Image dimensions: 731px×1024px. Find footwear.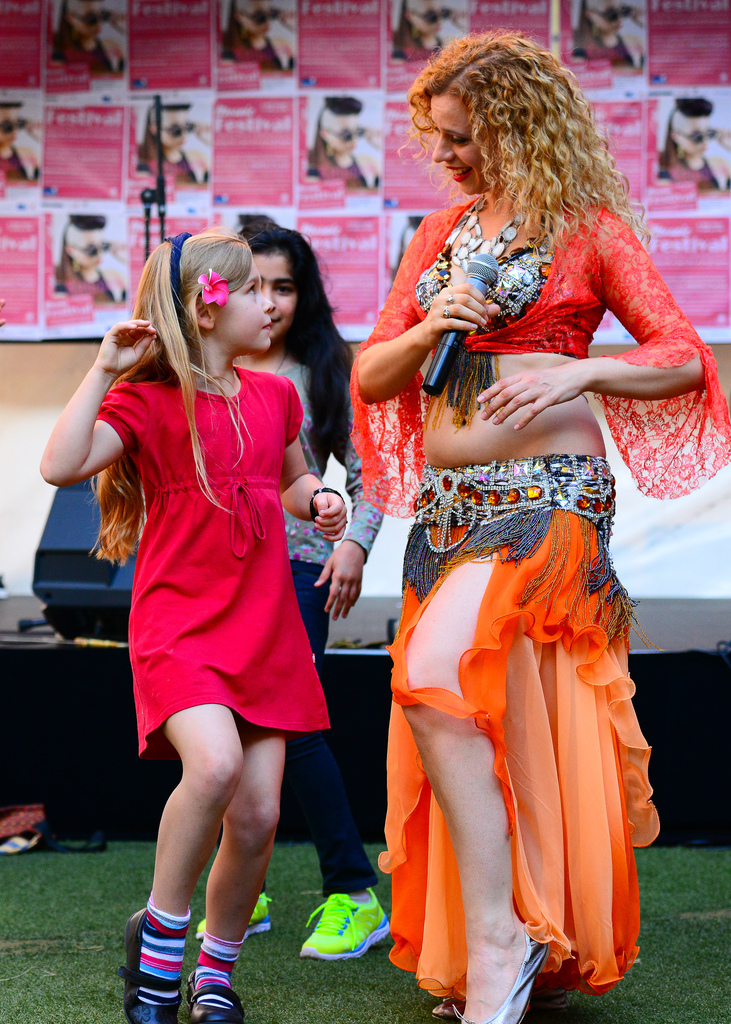
(117, 907, 253, 1015).
